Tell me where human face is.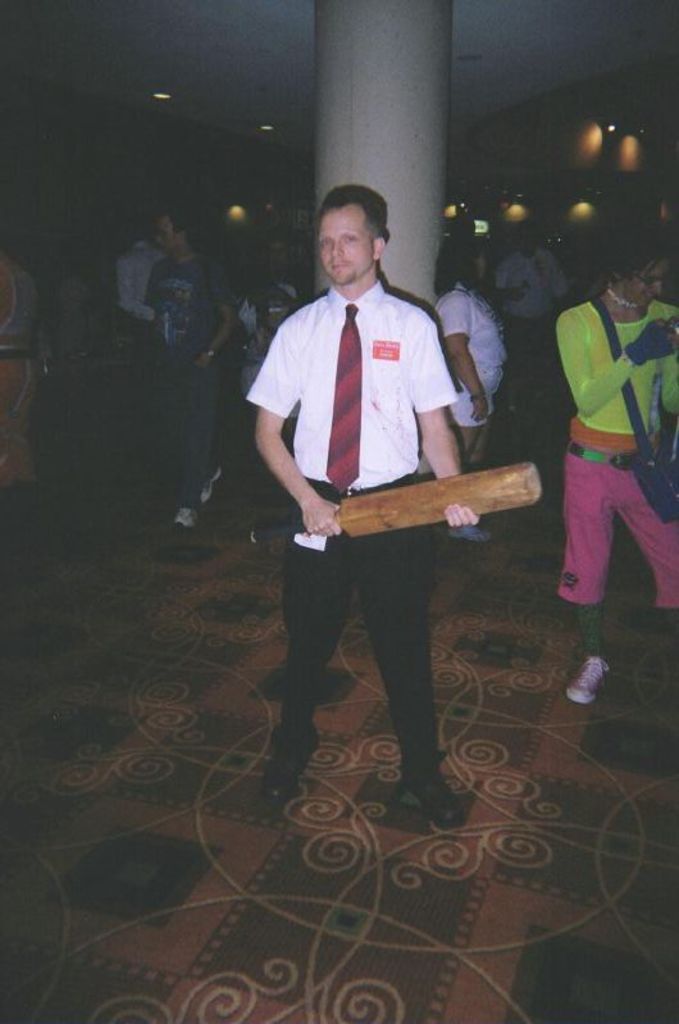
human face is at locate(618, 252, 665, 305).
